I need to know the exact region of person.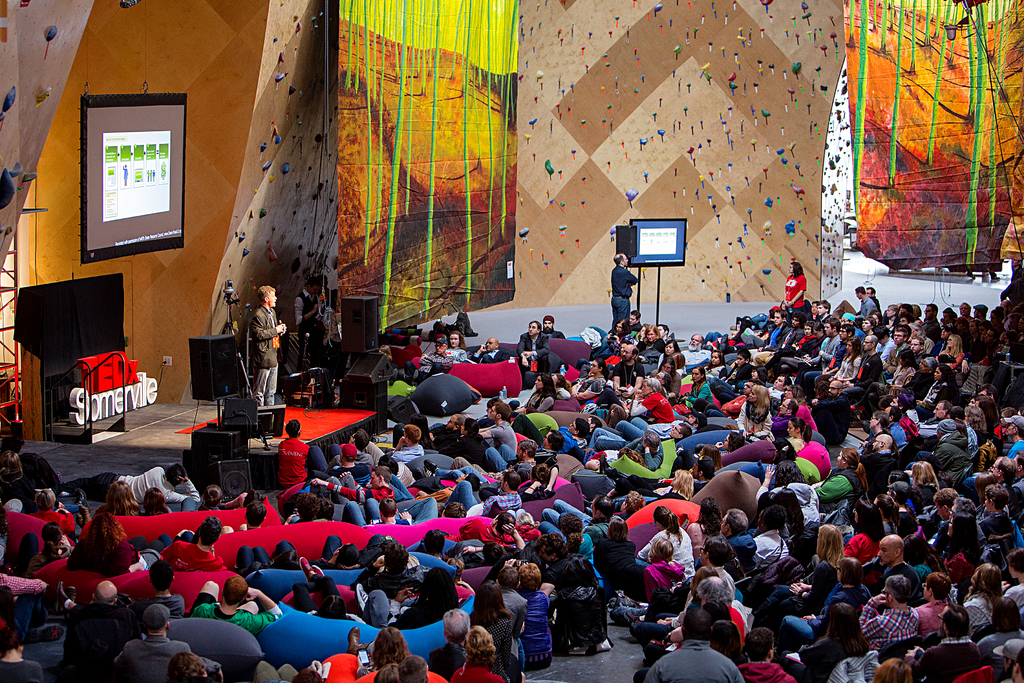
Region: 785 263 807 313.
